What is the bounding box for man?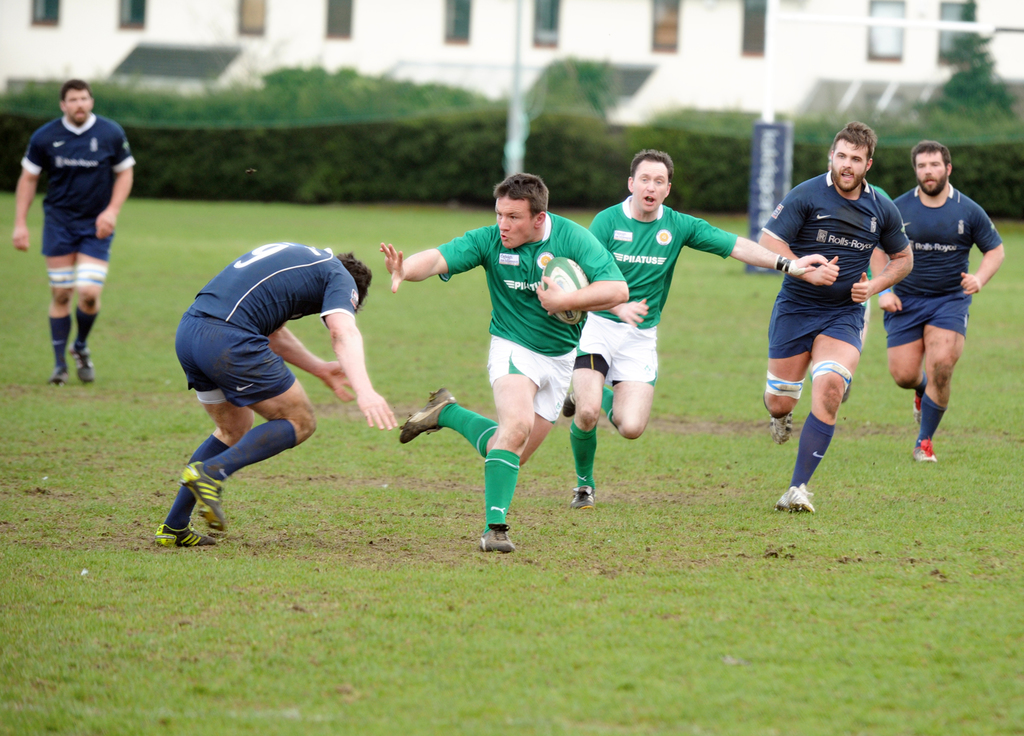
bbox=(140, 211, 385, 561).
